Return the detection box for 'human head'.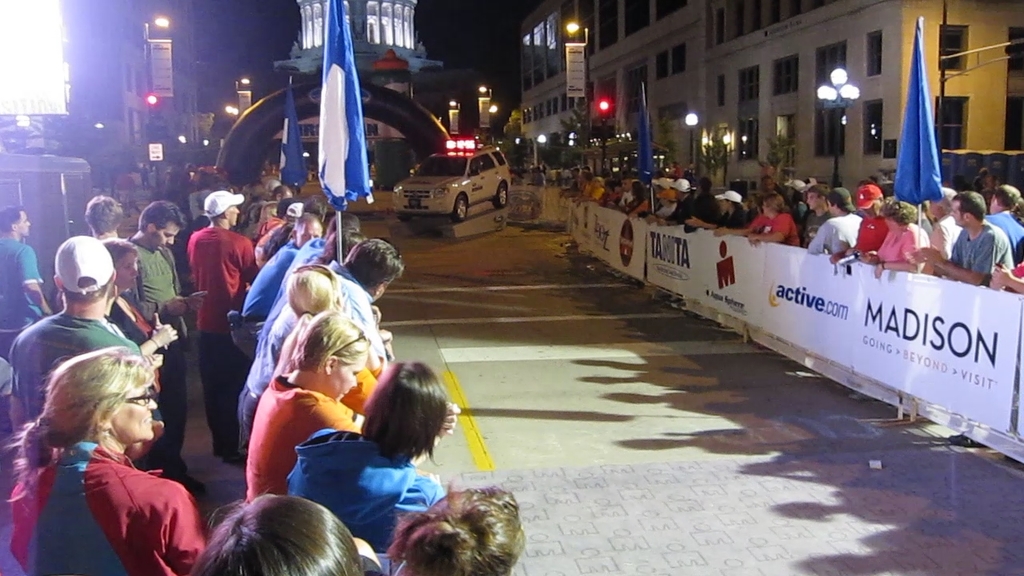
<box>51,234,118,309</box>.
